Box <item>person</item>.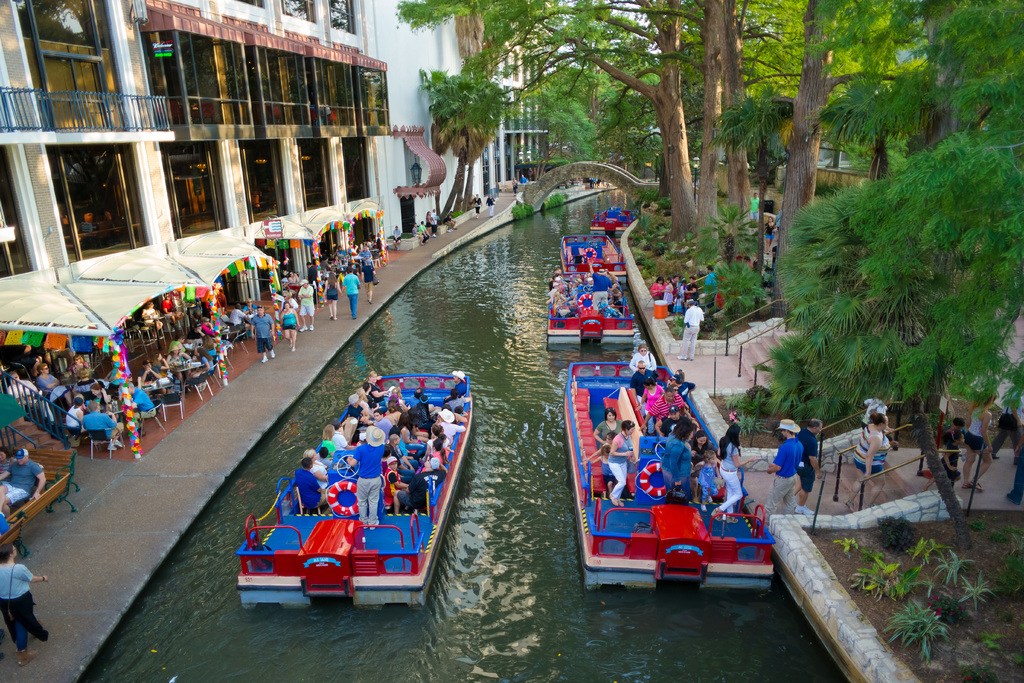
pyautogui.locateOnScreen(801, 416, 823, 513).
